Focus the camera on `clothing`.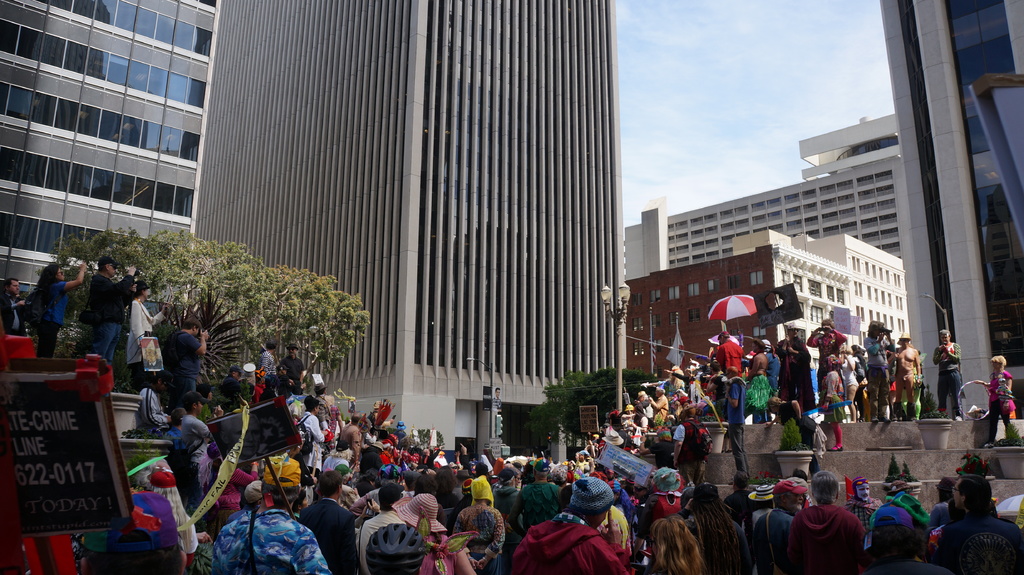
Focus region: (517, 481, 570, 533).
